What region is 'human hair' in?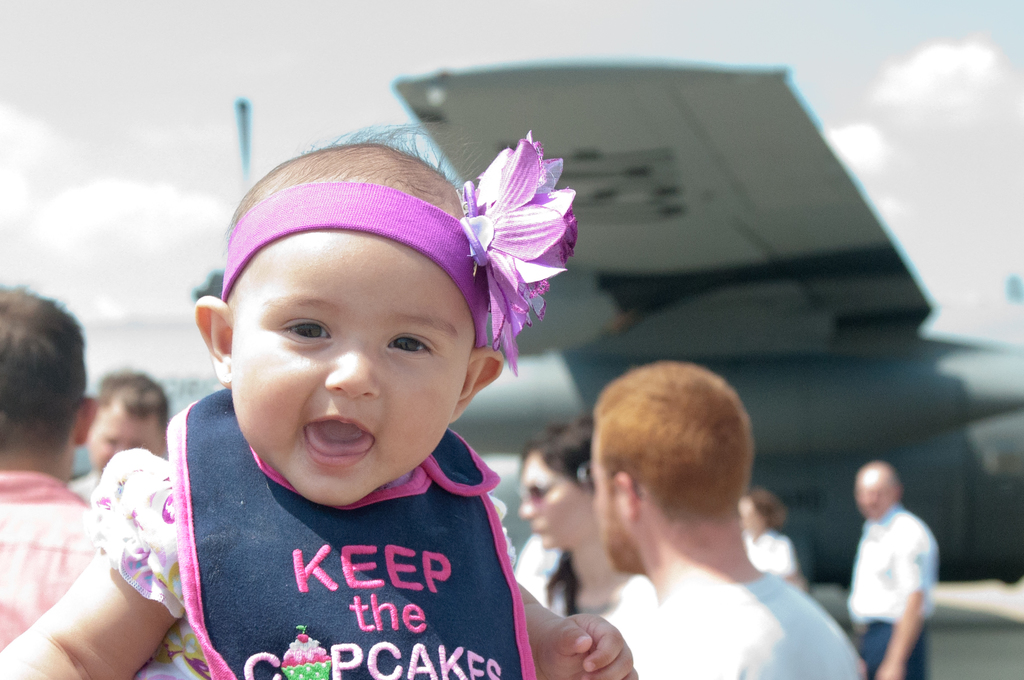
pyautogui.locateOnScreen(591, 362, 758, 526).
